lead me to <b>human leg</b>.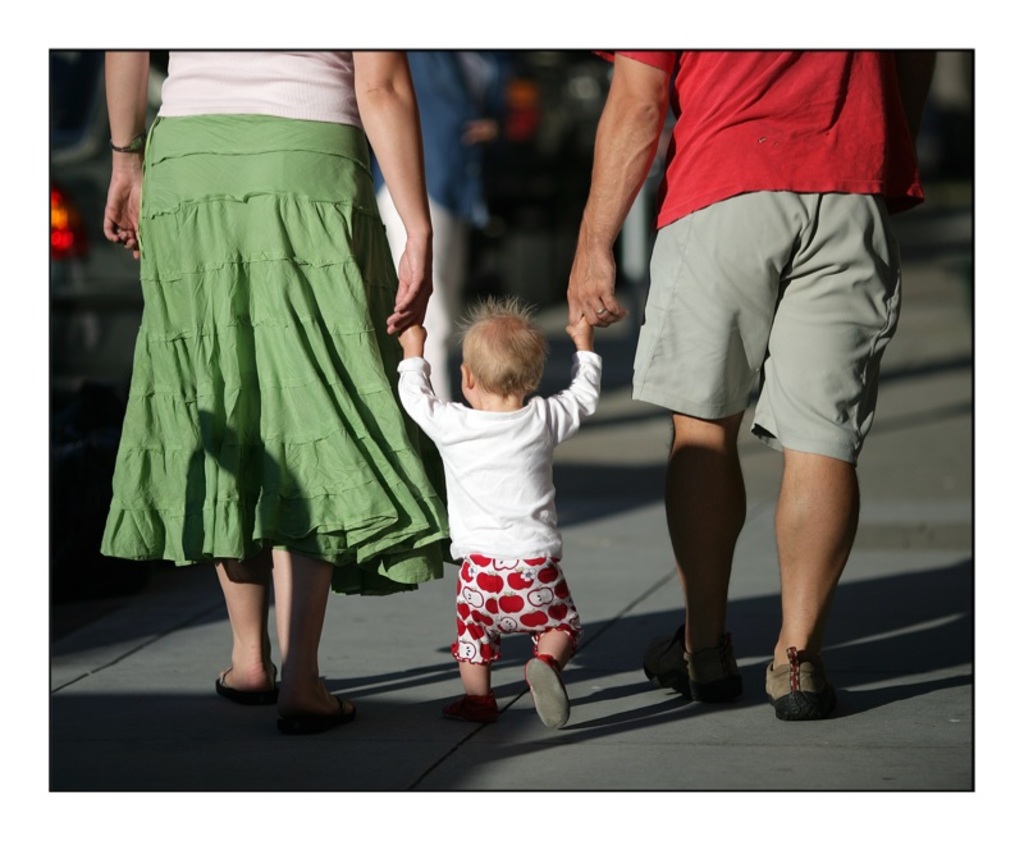
Lead to box(138, 288, 279, 695).
